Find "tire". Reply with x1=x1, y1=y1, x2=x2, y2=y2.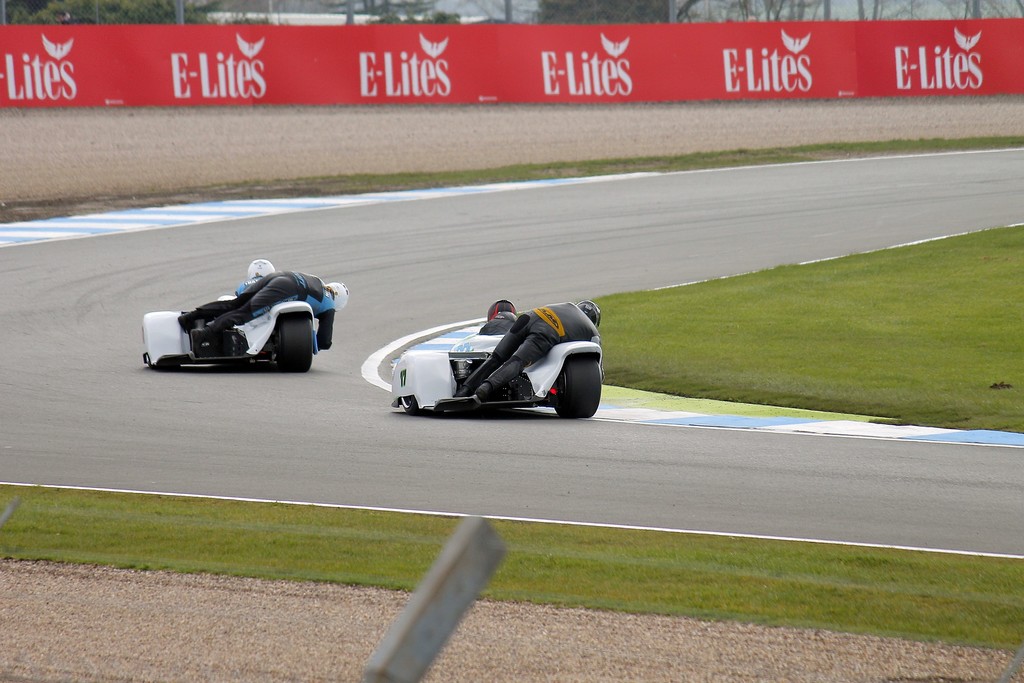
x1=552, y1=342, x2=597, y2=421.
